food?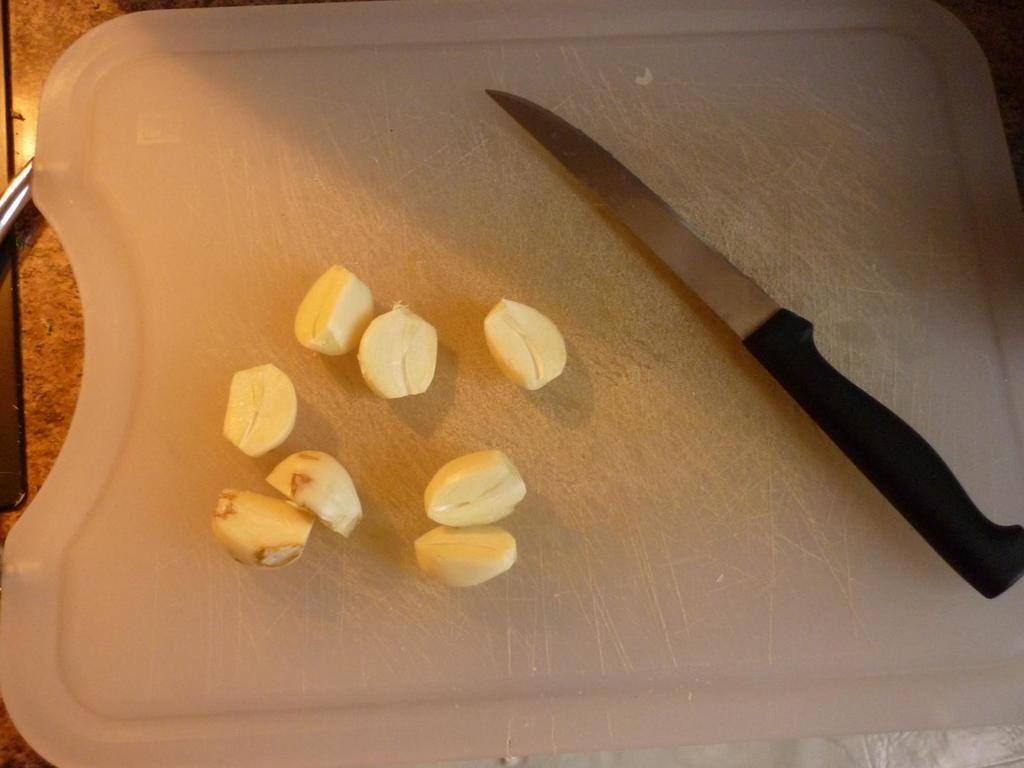
207/370/282/452
